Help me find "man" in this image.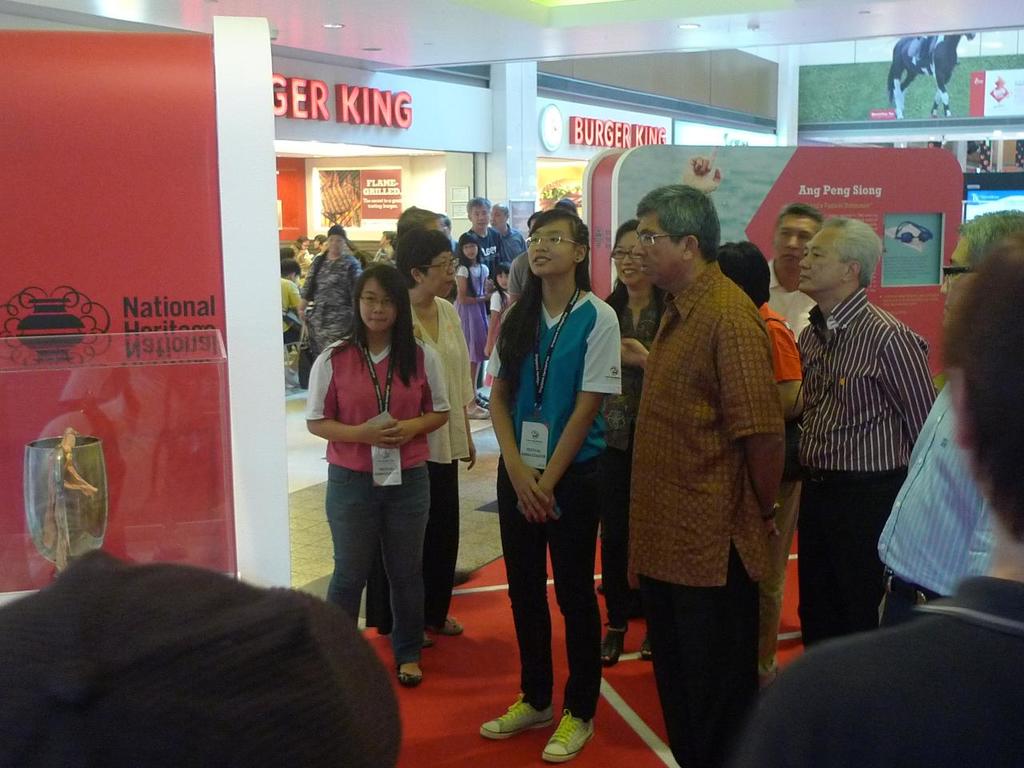
Found it: BBox(795, 211, 942, 651).
